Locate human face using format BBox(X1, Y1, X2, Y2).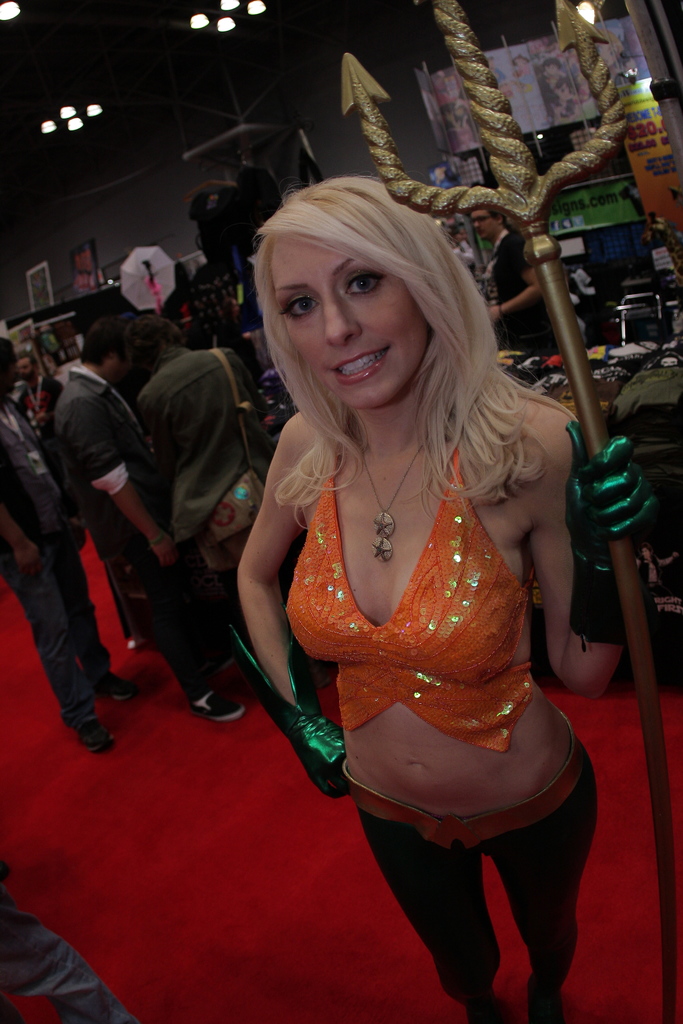
BBox(270, 243, 428, 407).
